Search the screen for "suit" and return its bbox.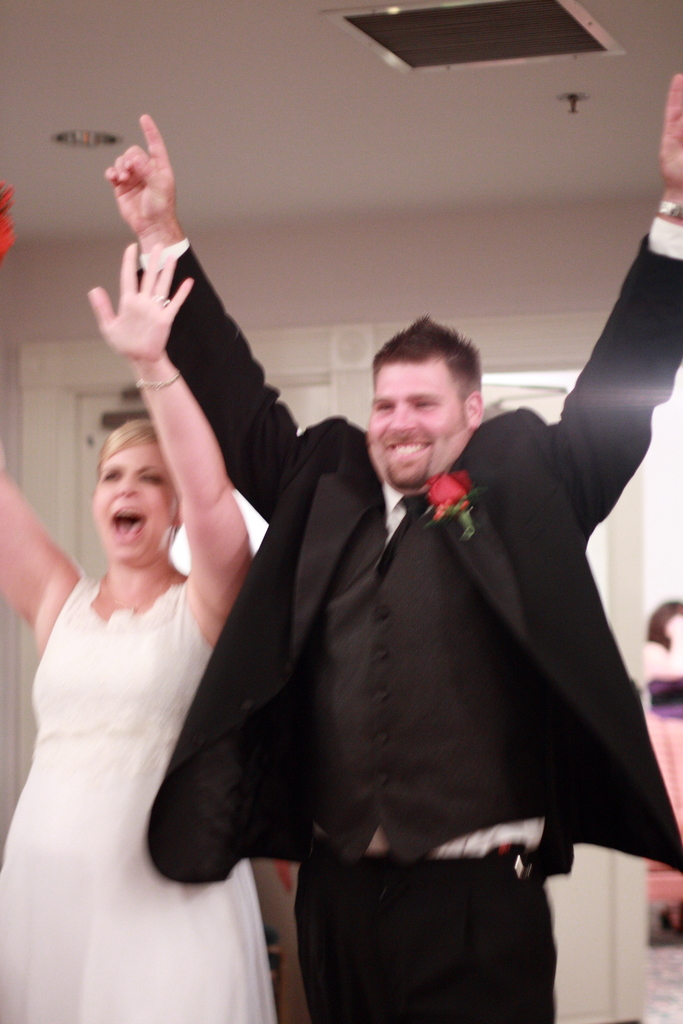
Found: Rect(172, 287, 630, 1007).
